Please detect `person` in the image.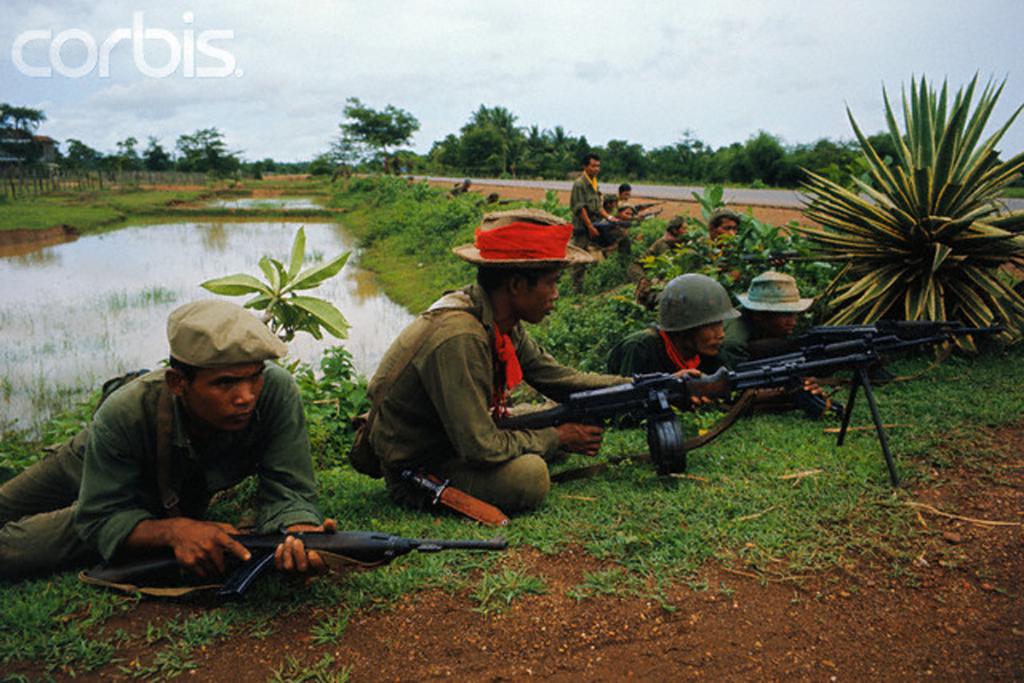
l=606, t=189, r=620, b=210.
